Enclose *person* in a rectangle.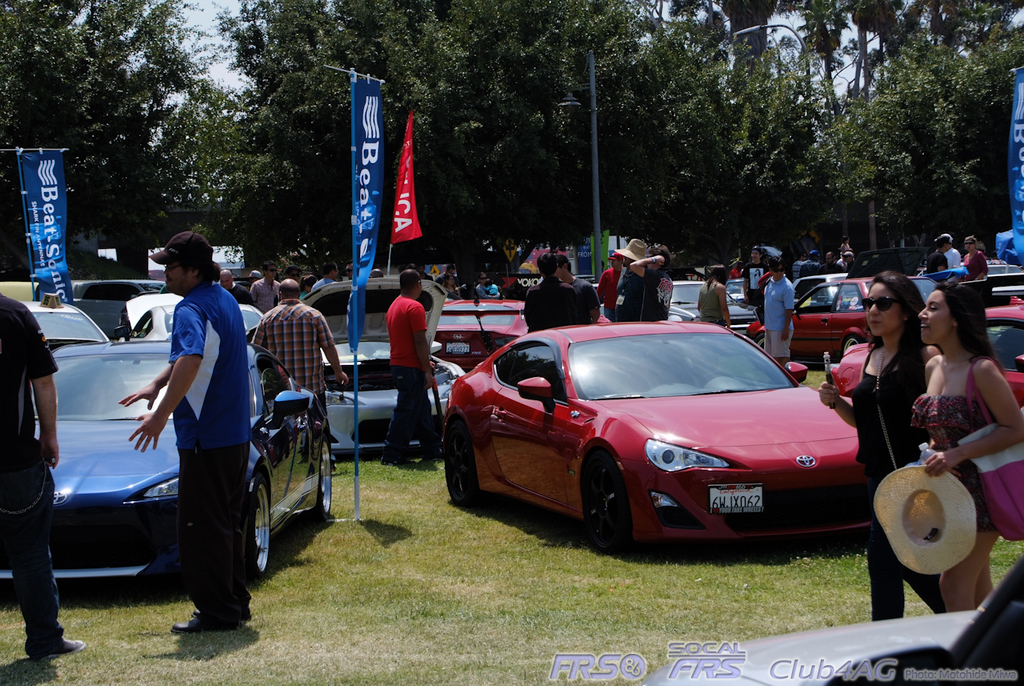
<bbox>136, 232, 250, 658</bbox>.
